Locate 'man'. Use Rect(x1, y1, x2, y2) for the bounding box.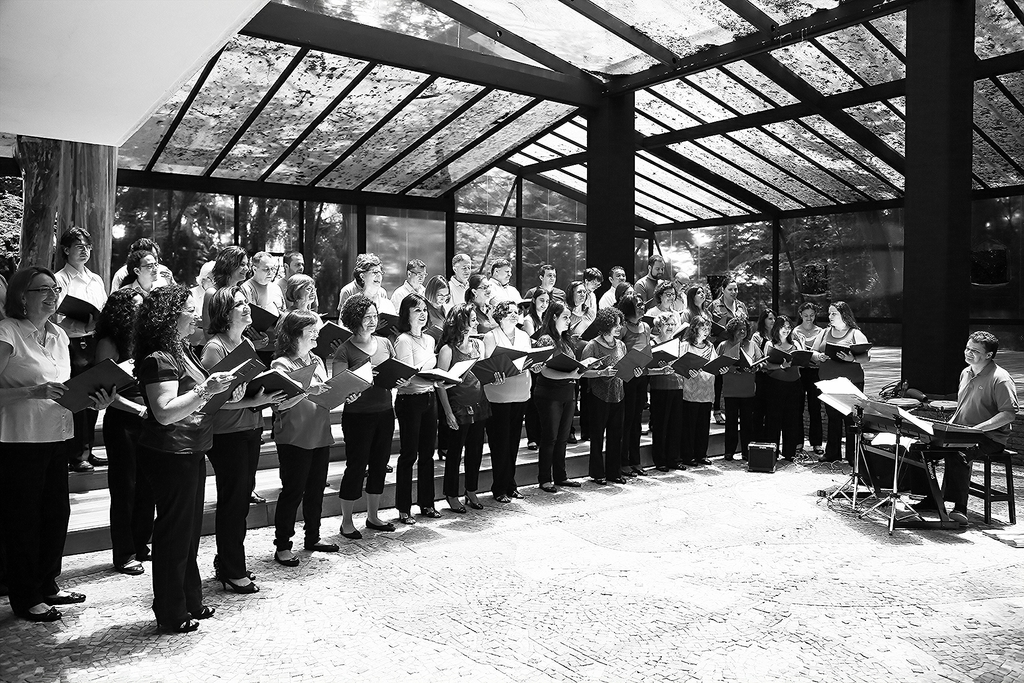
Rect(580, 265, 604, 307).
